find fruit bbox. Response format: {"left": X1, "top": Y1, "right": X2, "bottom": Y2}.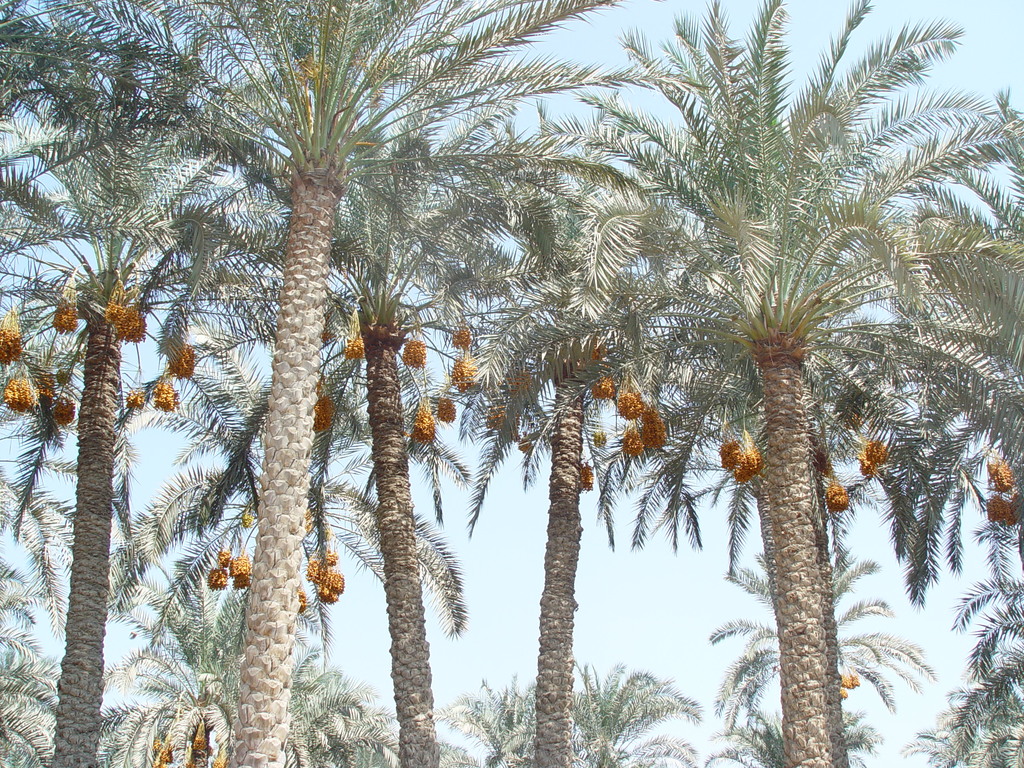
{"left": 588, "top": 342, "right": 610, "bottom": 362}.
